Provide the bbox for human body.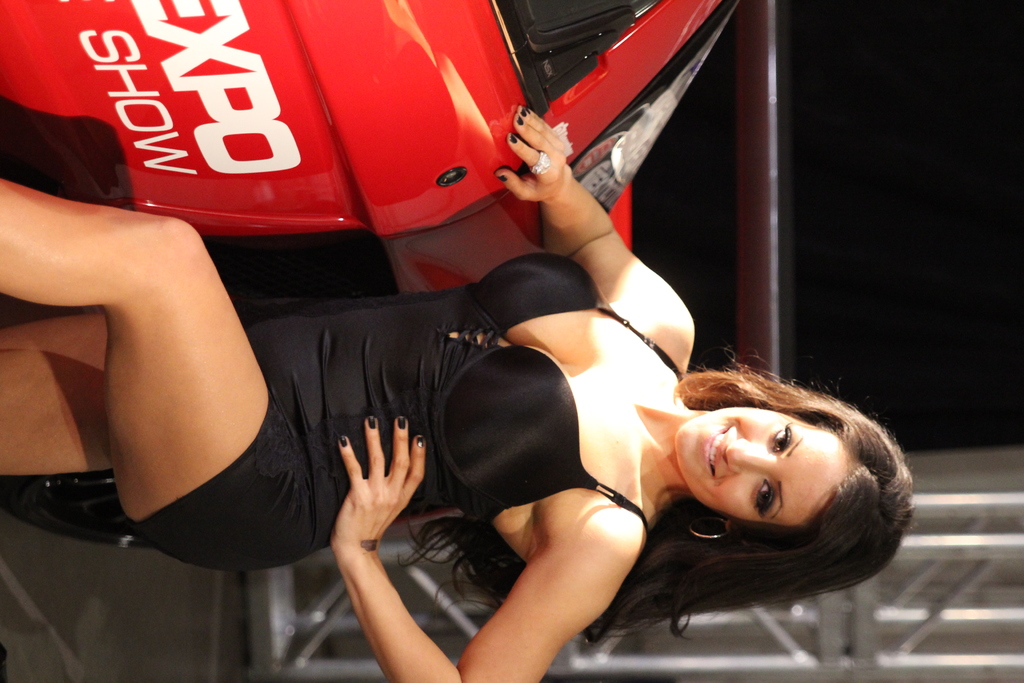
(x1=0, y1=102, x2=920, y2=682).
